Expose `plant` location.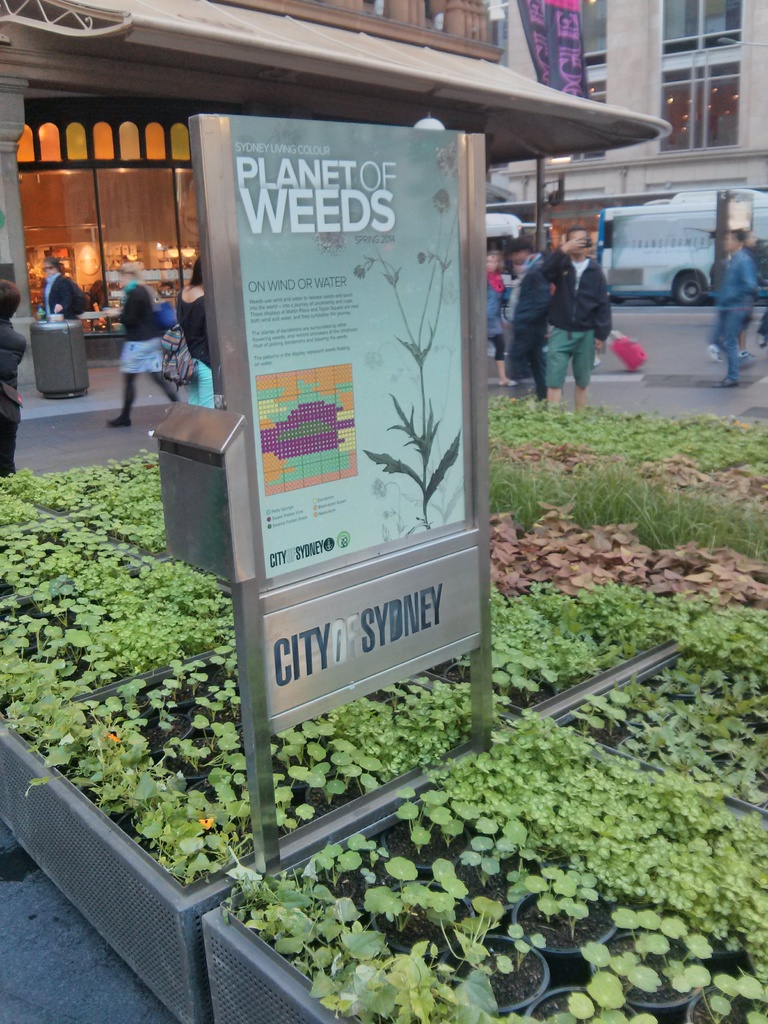
Exposed at <box>1,556,234,719</box>.
